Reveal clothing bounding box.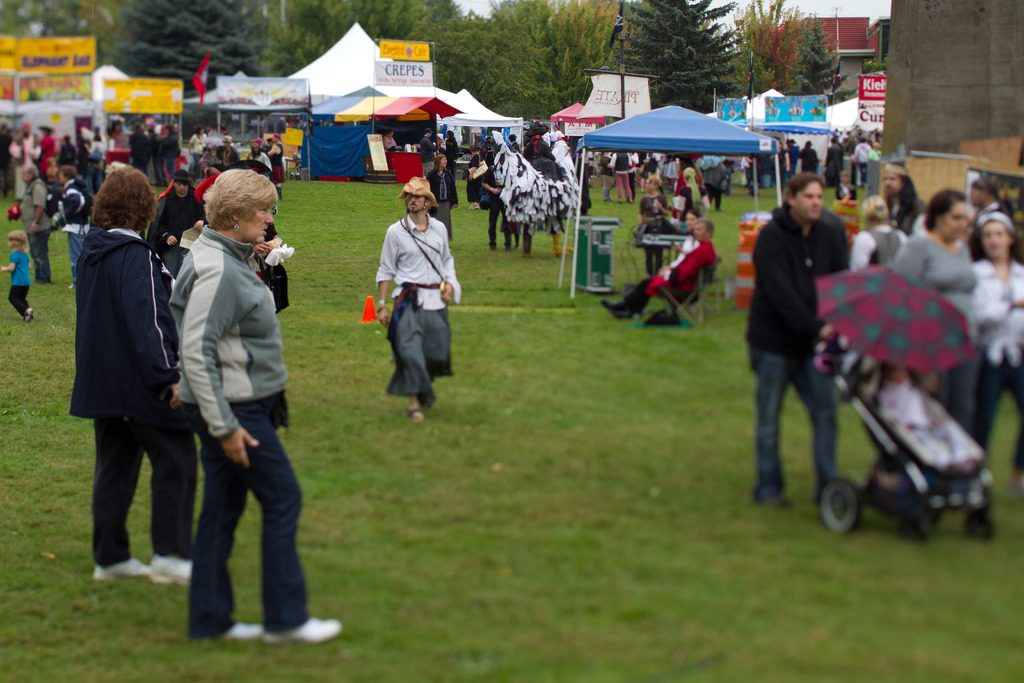
Revealed: locate(704, 150, 728, 214).
